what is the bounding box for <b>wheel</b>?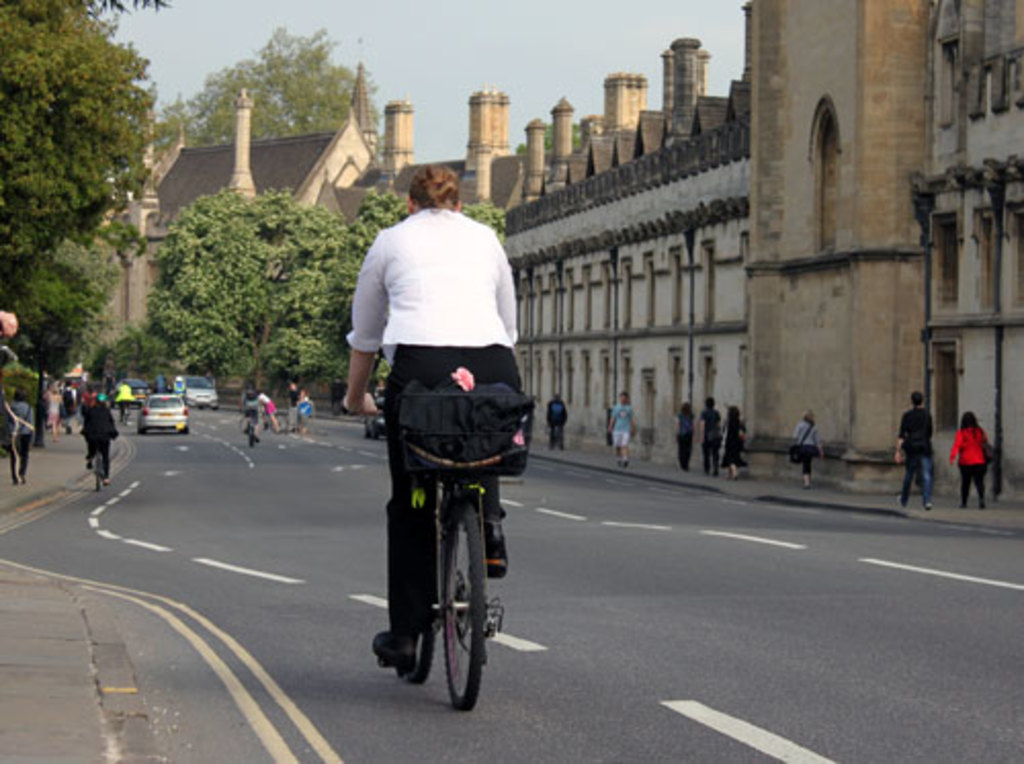
[left=430, top=498, right=500, bottom=715].
